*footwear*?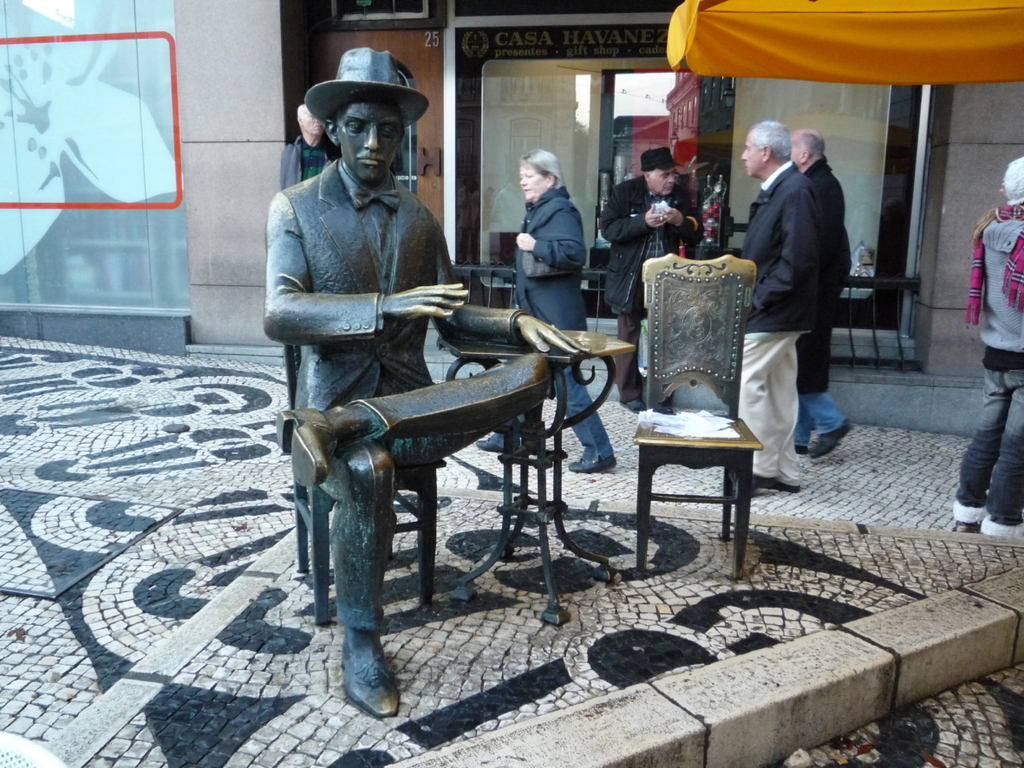
left=735, top=475, right=777, bottom=495
